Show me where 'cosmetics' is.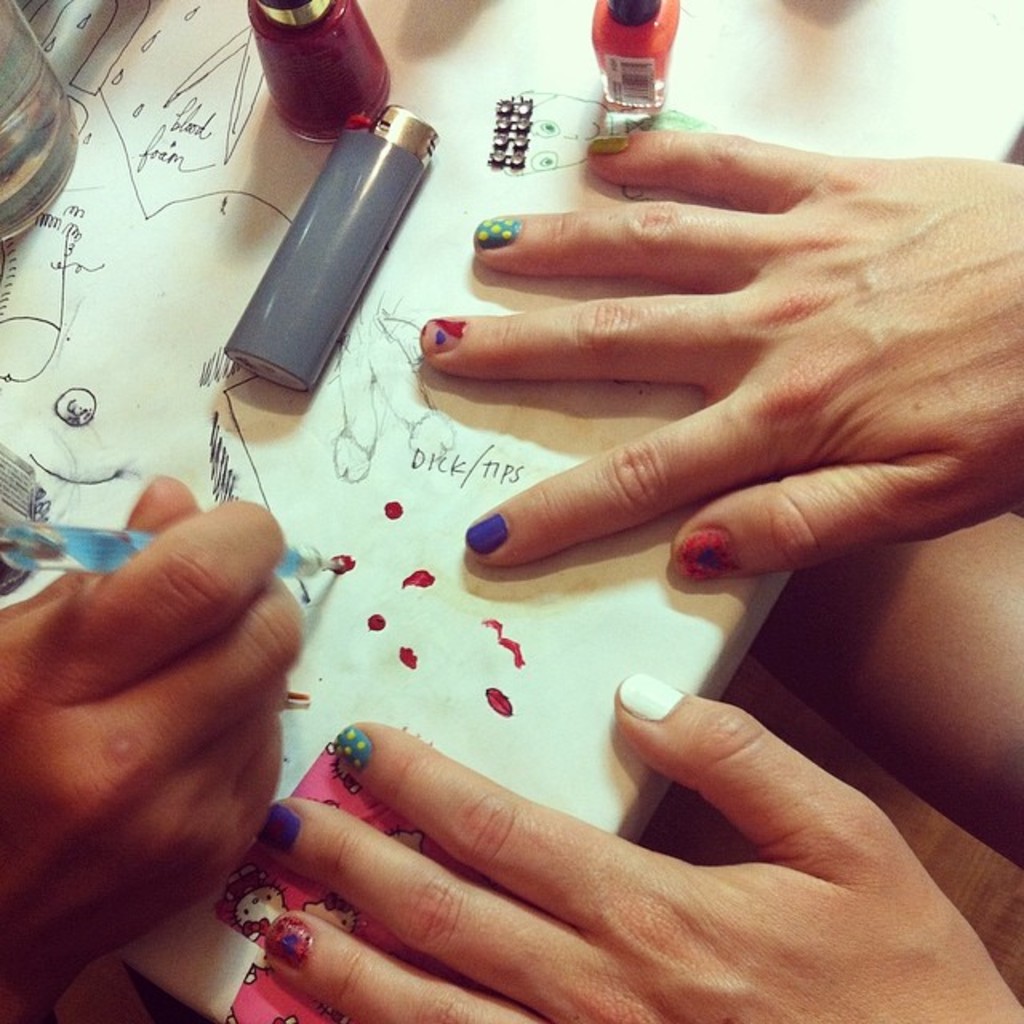
'cosmetics' is at [x1=218, y1=109, x2=430, y2=416].
